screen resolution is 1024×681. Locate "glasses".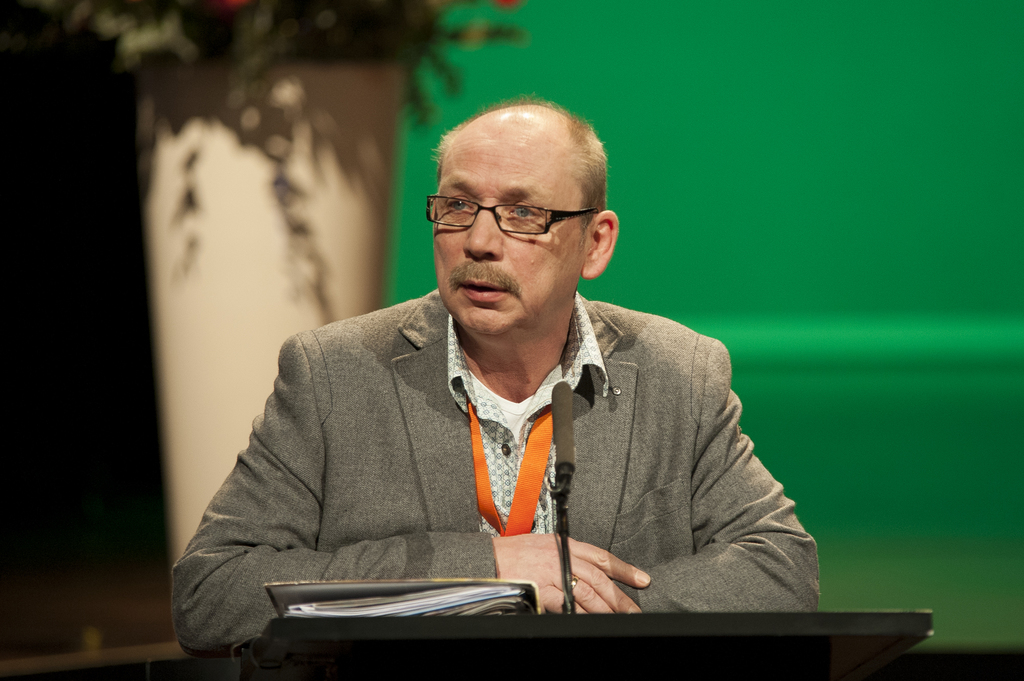
<region>410, 178, 602, 260</region>.
